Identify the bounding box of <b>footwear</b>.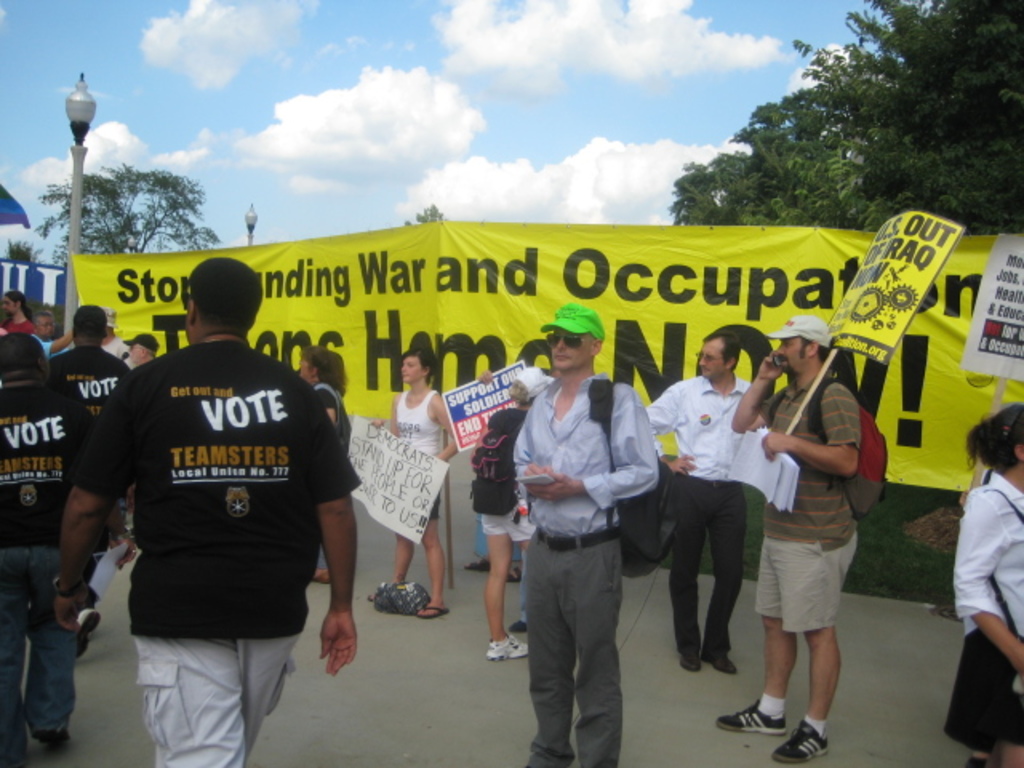
771, 717, 829, 766.
